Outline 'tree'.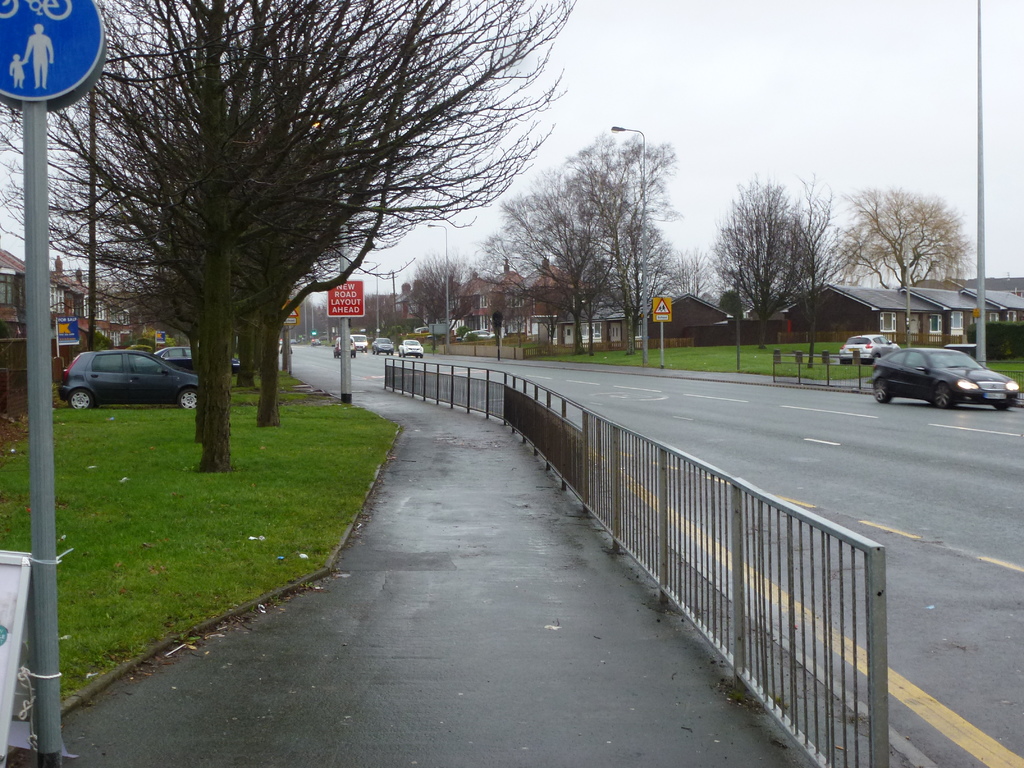
Outline: Rect(488, 182, 603, 354).
